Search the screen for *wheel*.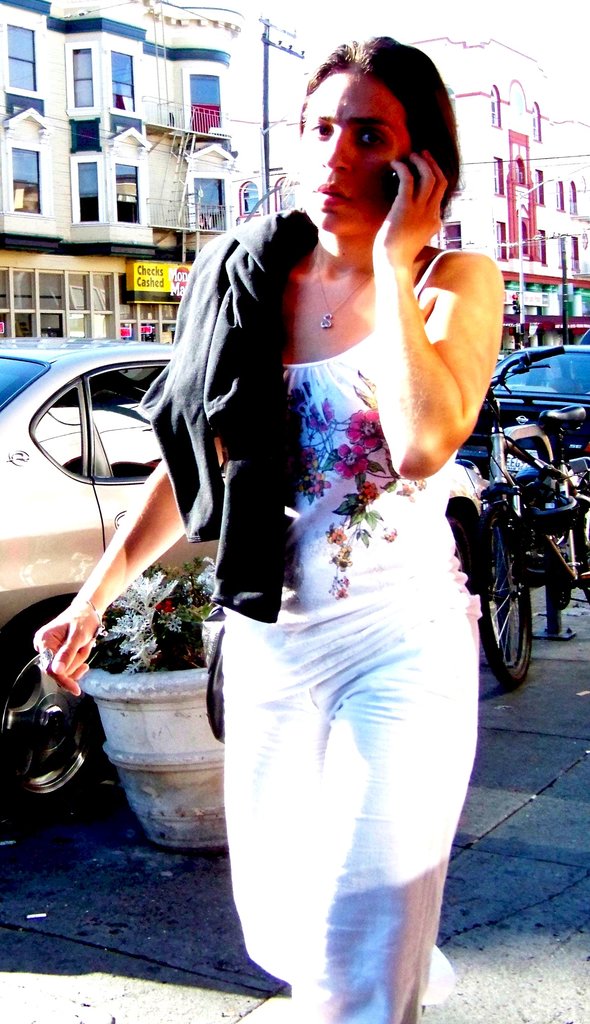
Found at pyautogui.locateOnScreen(0, 631, 100, 829).
